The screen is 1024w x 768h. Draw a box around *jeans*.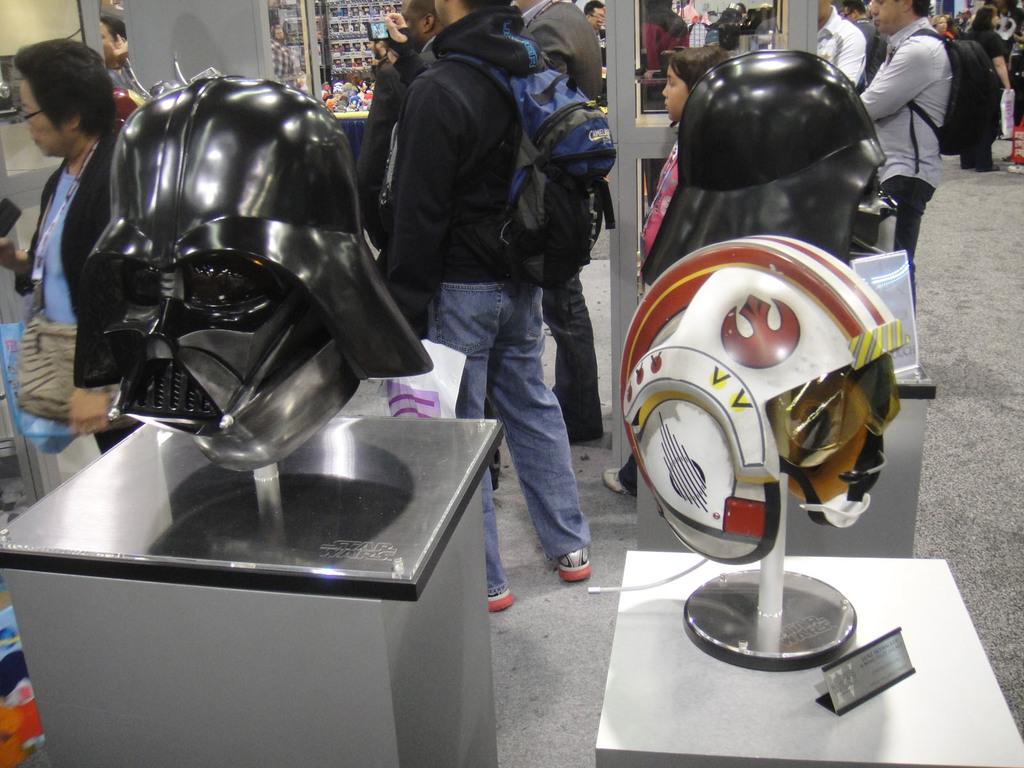
(left=545, top=271, right=604, bottom=442).
